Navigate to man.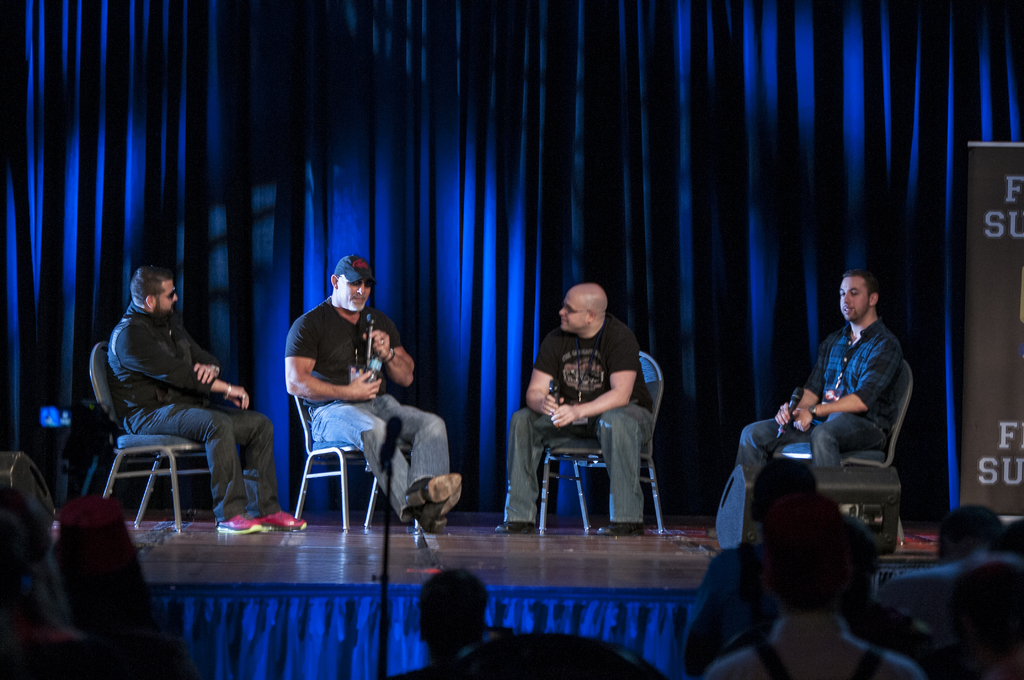
Navigation target: [left=286, top=256, right=467, bottom=537].
